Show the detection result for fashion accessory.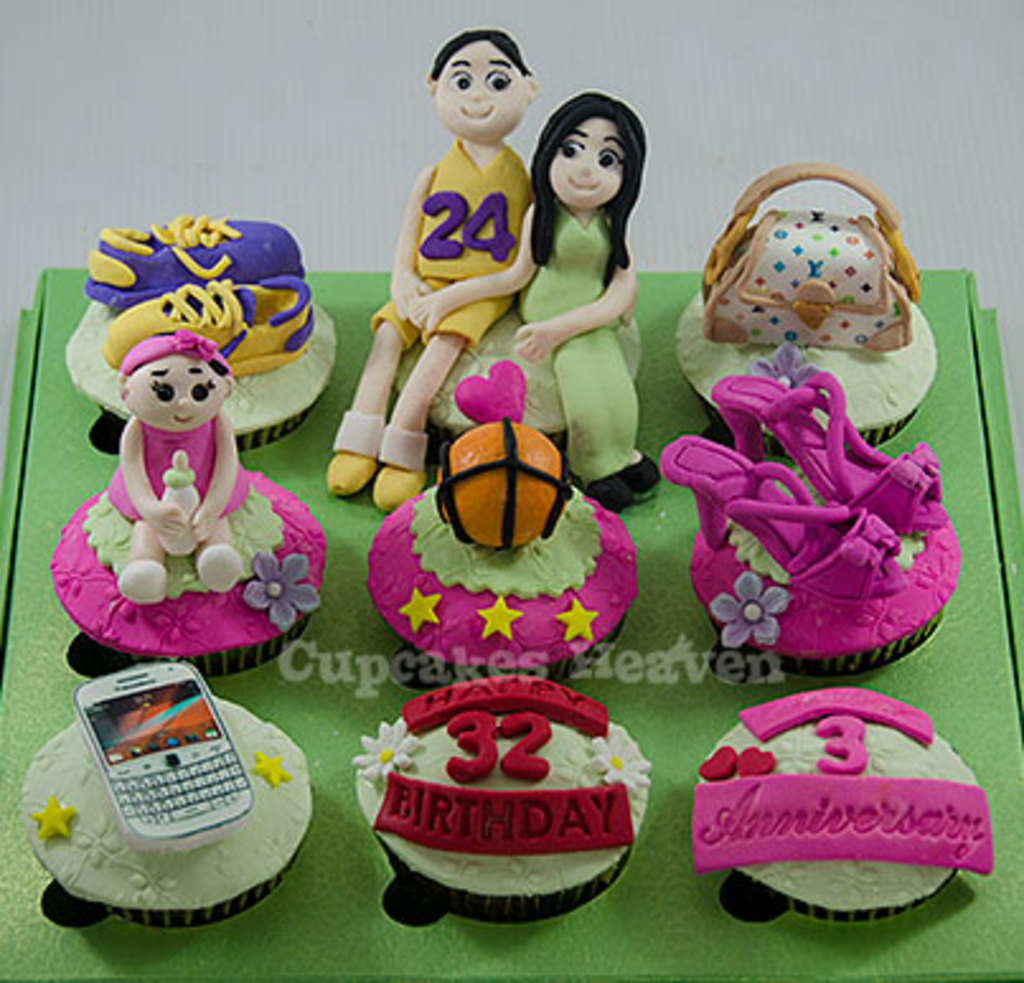
(196, 544, 244, 597).
